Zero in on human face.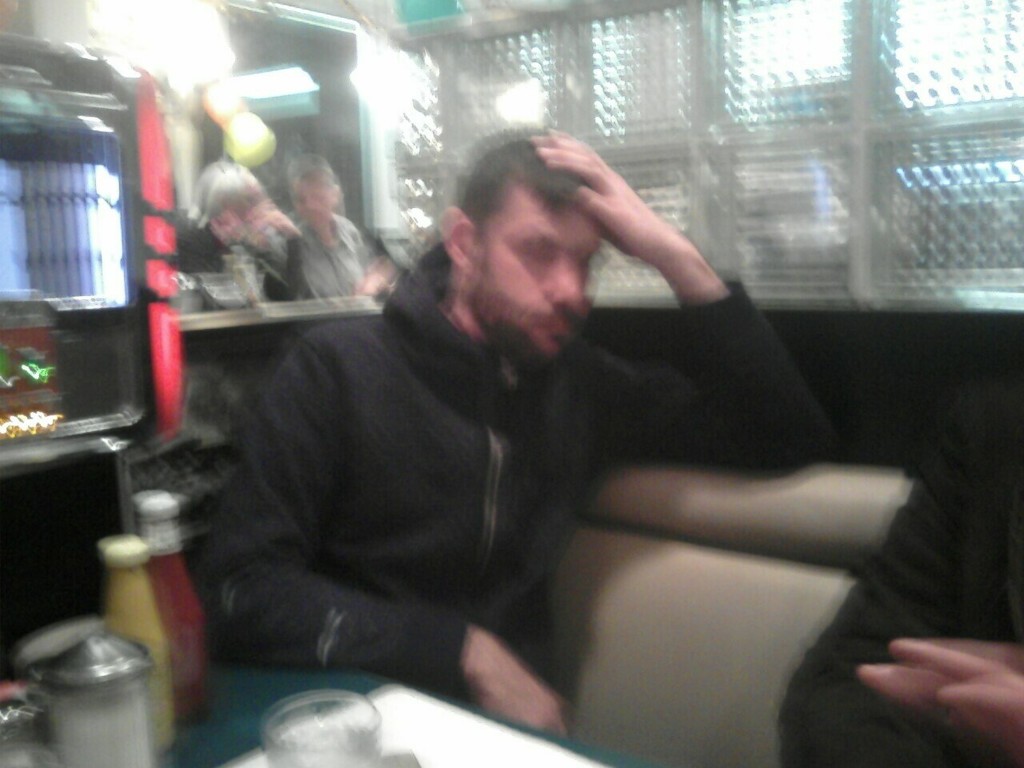
Zeroed in: (460, 200, 600, 368).
